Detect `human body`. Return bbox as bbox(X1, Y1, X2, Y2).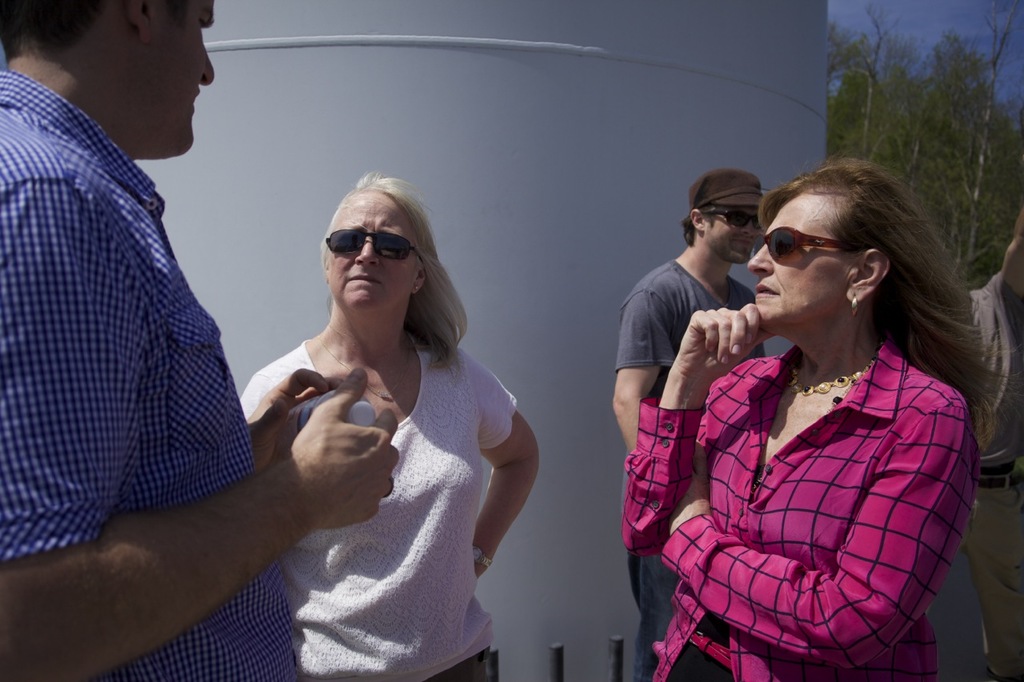
bbox(238, 334, 541, 681).
